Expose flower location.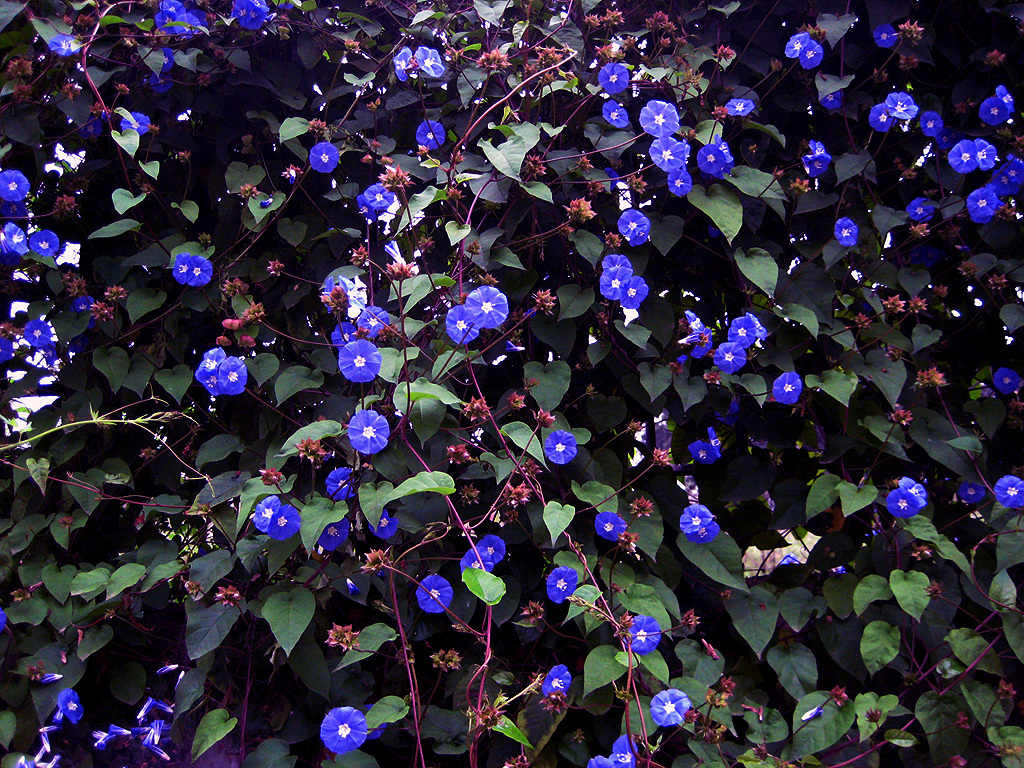
Exposed at <region>4, 59, 29, 82</region>.
